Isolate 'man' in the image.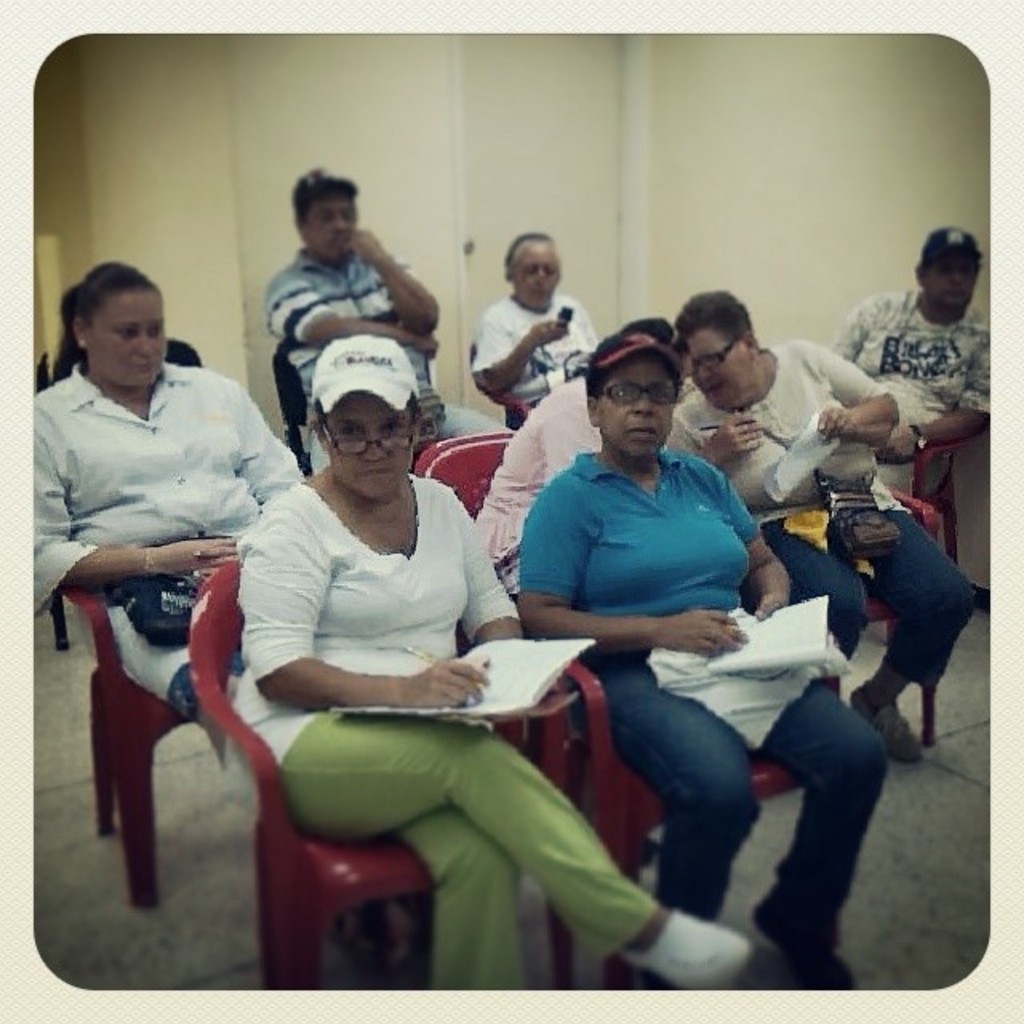
Isolated region: select_region(822, 226, 990, 494).
